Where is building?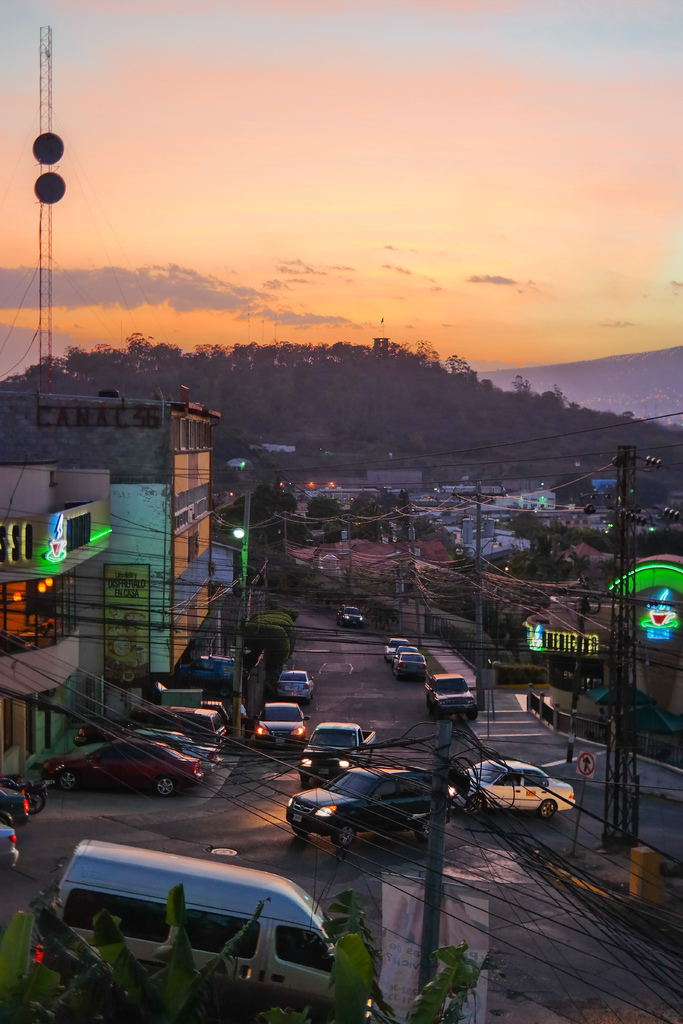
0:458:113:776.
